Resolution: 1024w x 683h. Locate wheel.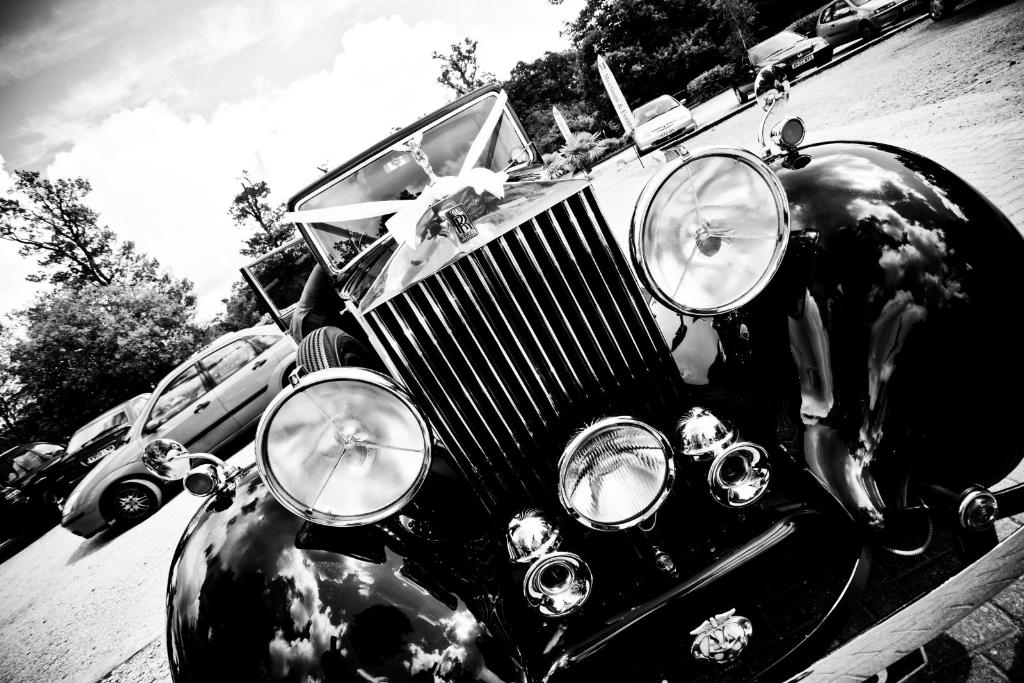
{"left": 113, "top": 473, "right": 179, "bottom": 532}.
